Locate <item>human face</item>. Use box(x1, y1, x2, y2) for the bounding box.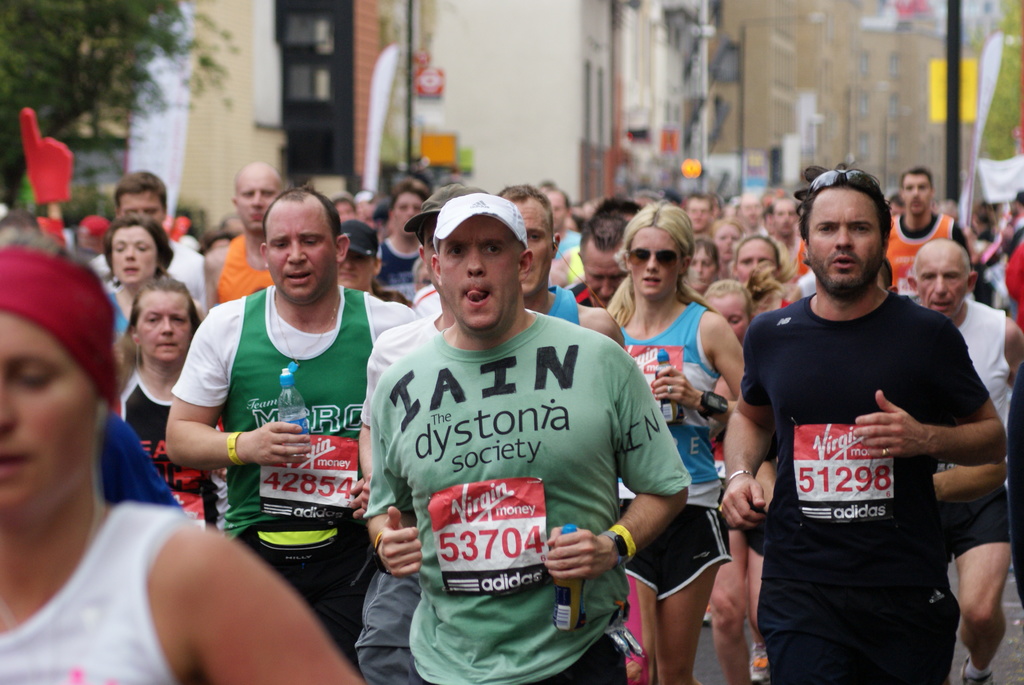
box(738, 239, 777, 281).
